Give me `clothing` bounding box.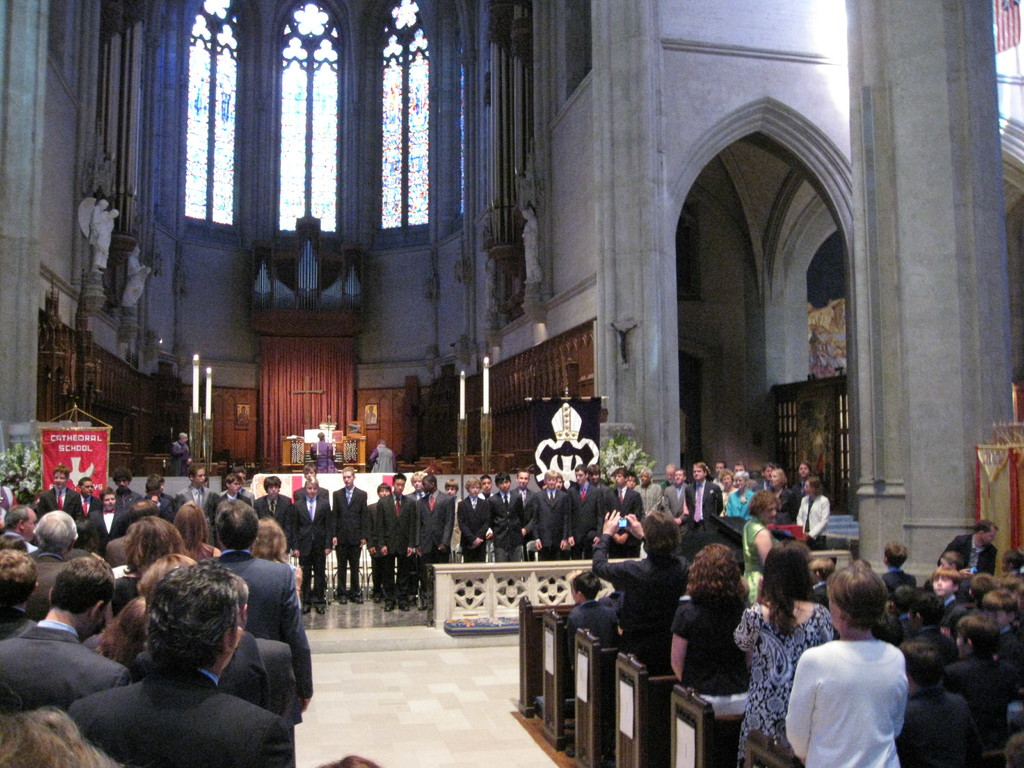
rect(455, 492, 488, 562).
